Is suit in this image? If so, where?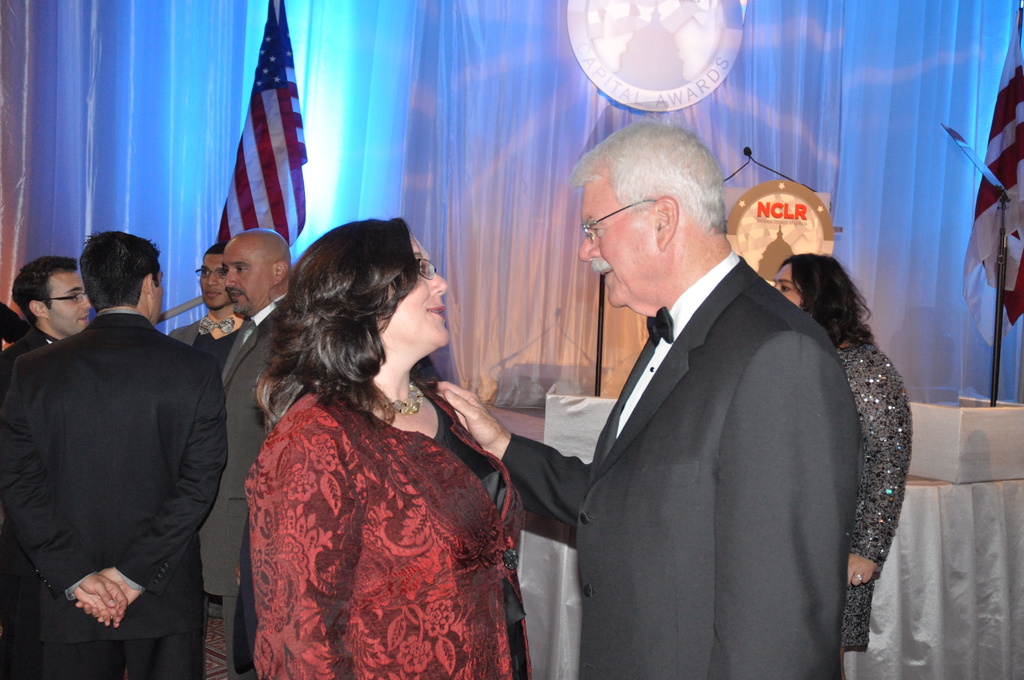
Yes, at x1=525, y1=216, x2=925, y2=668.
